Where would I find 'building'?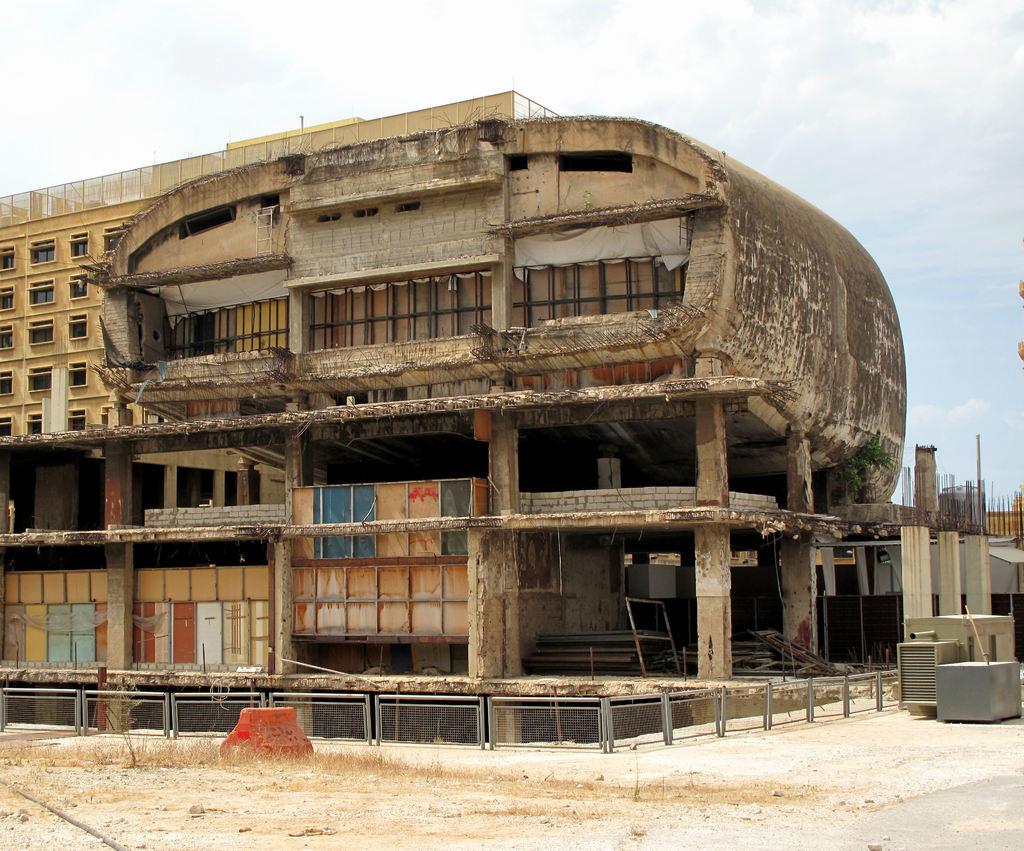
At [0, 90, 561, 437].
